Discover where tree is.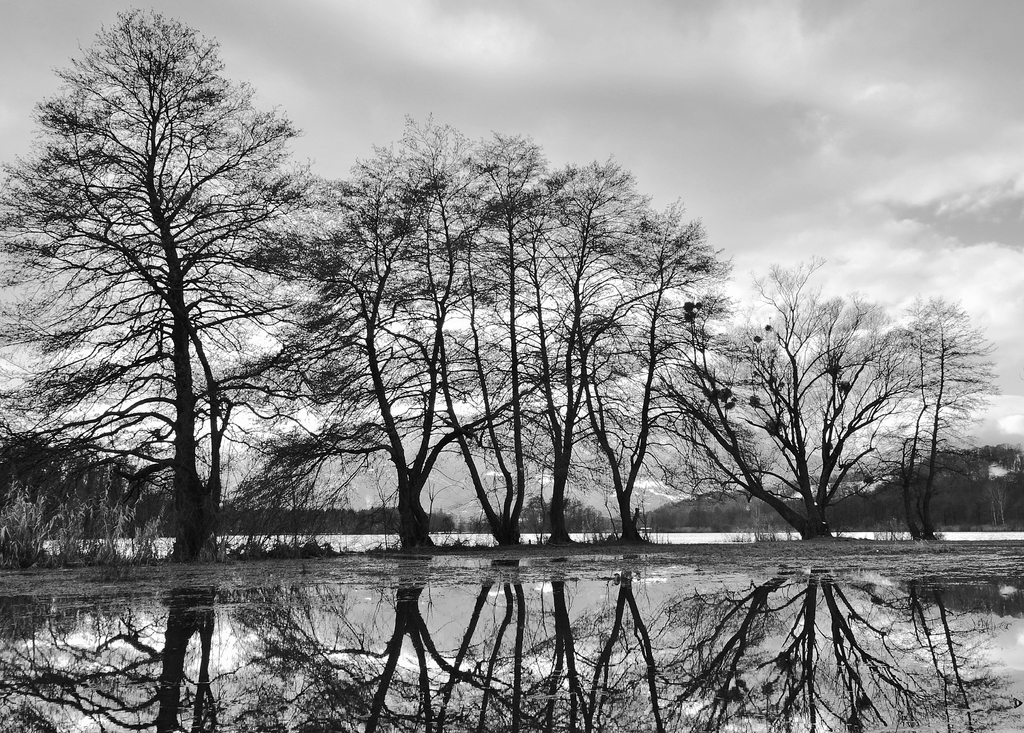
Discovered at <box>43,0,290,603</box>.
